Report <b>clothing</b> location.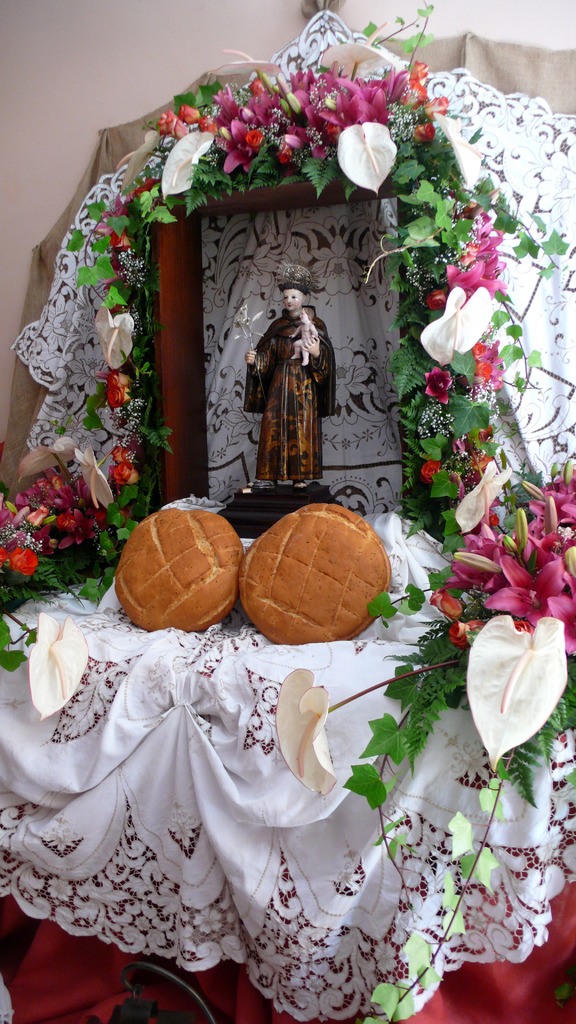
Report: select_region(243, 291, 334, 477).
